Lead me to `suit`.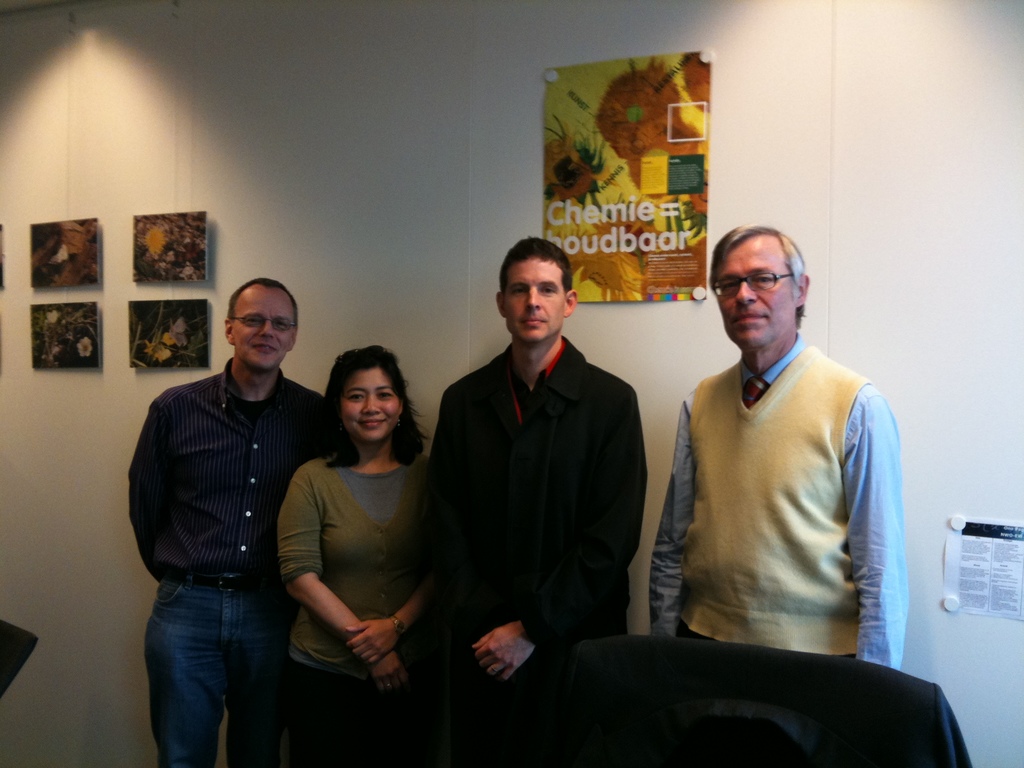
Lead to bbox=[419, 252, 660, 714].
